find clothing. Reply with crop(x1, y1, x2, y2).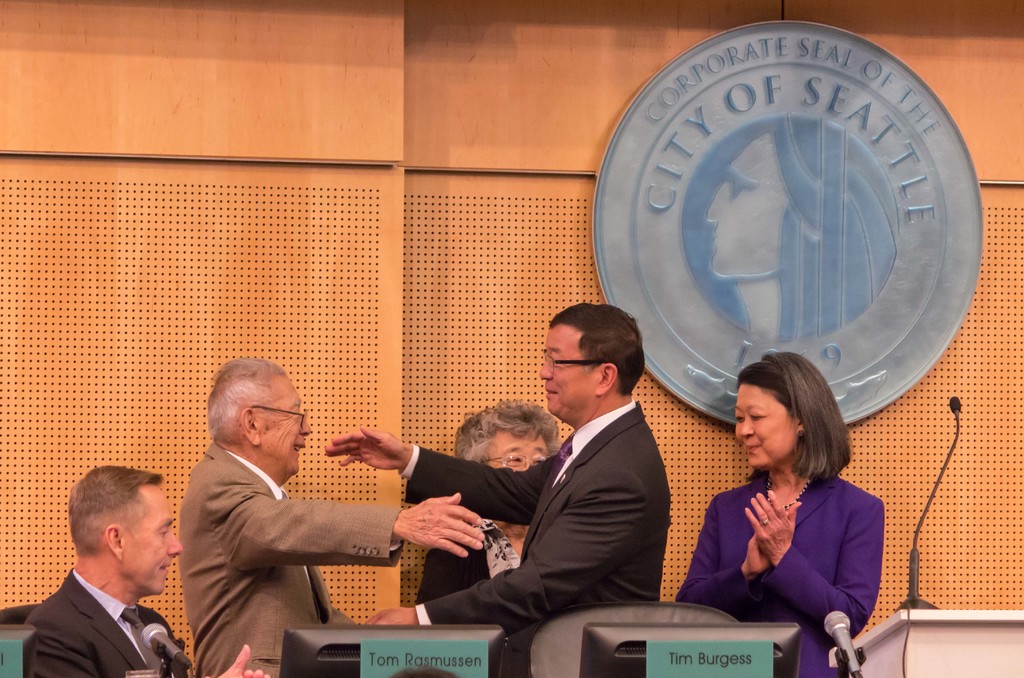
crop(399, 398, 674, 677).
